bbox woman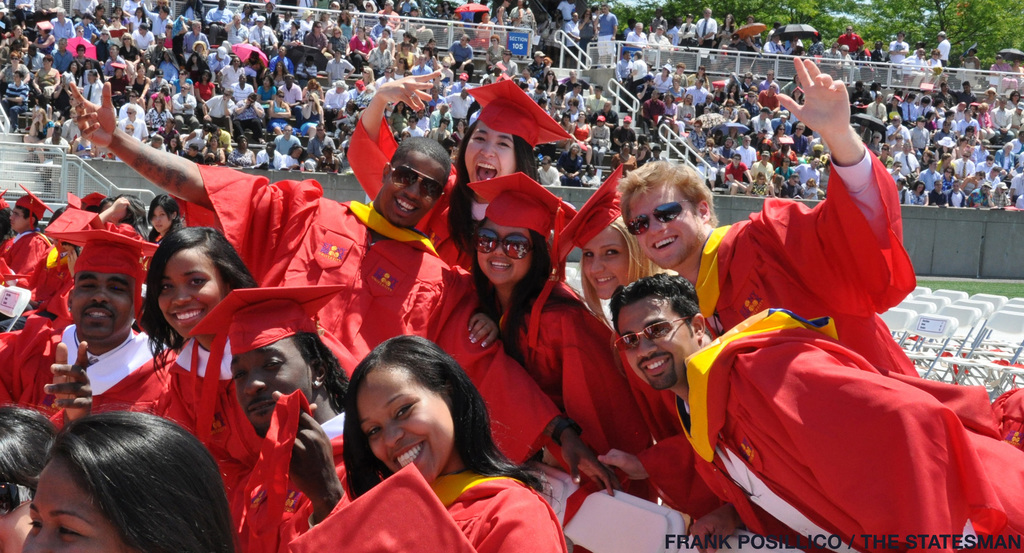
[364,0,376,18]
